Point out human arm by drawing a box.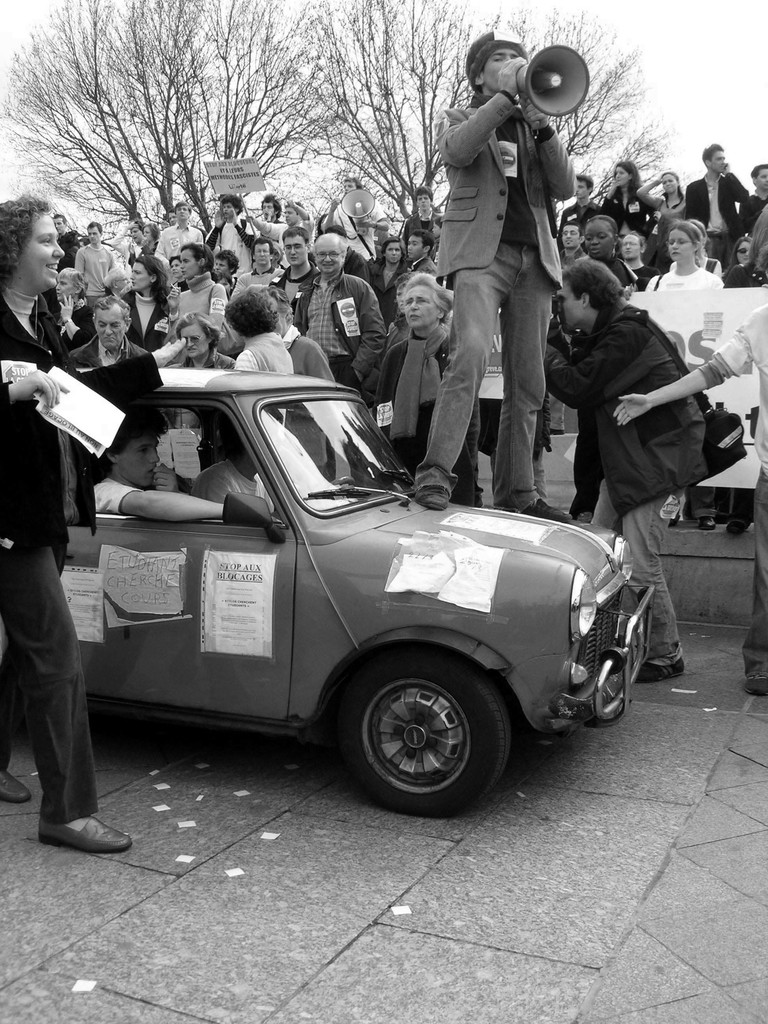
x1=321, y1=195, x2=340, y2=231.
